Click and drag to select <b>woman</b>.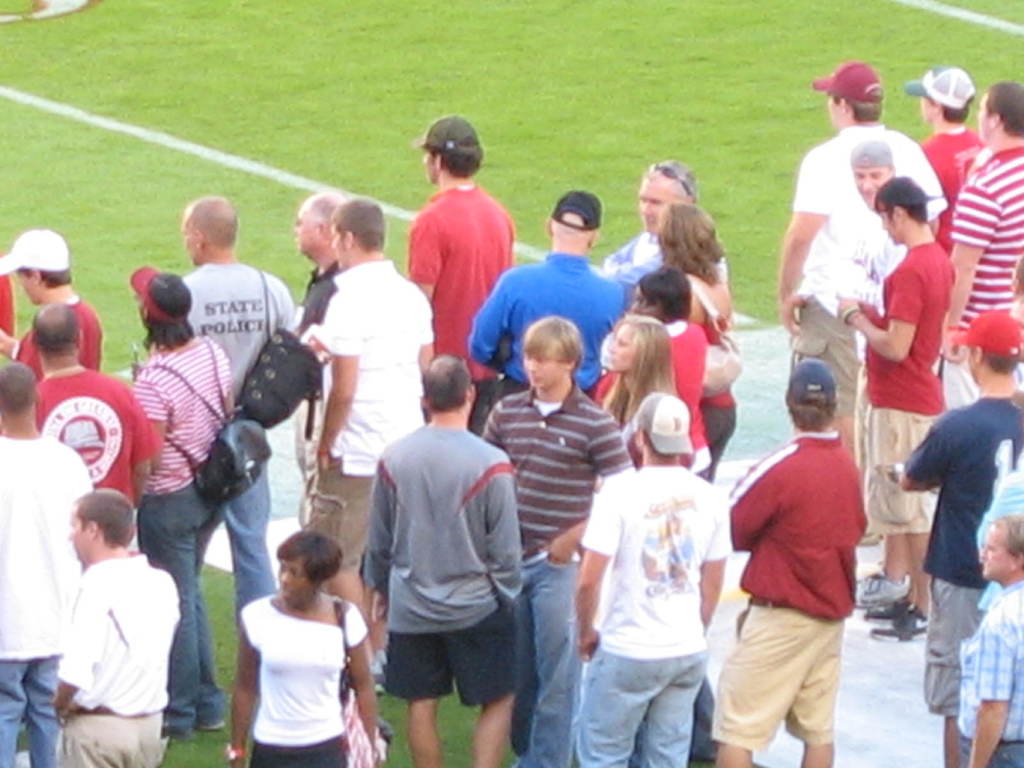
Selection: locate(660, 198, 740, 485).
